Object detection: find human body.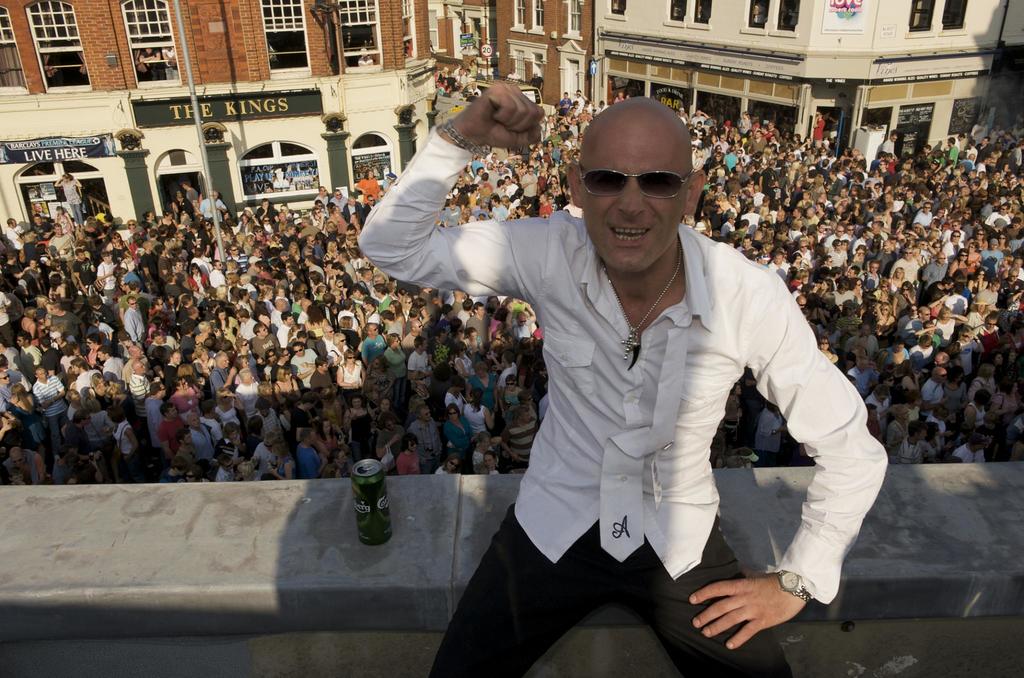
x1=747 y1=131 x2=767 y2=152.
